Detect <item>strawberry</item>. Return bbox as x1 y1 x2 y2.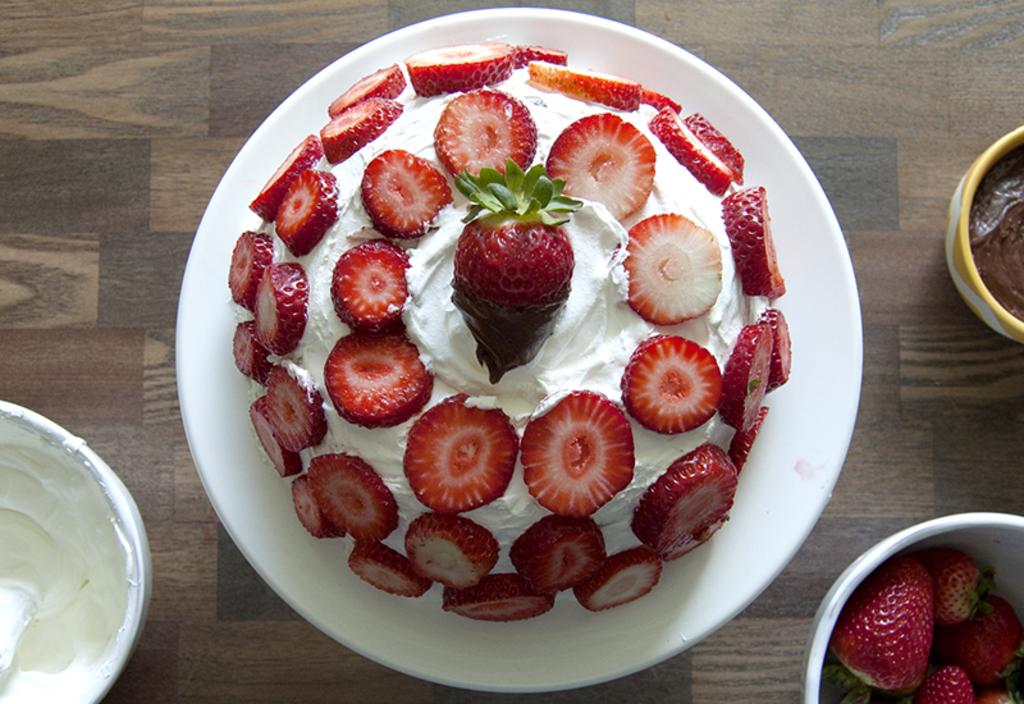
316 96 398 160.
